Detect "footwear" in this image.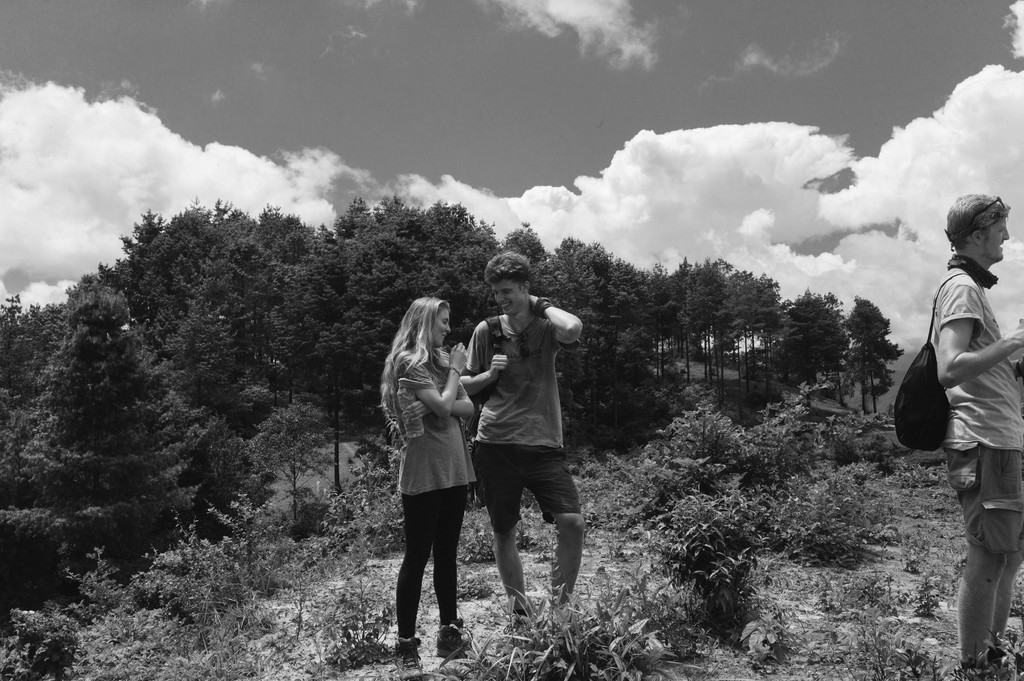
Detection: <bbox>390, 636, 424, 680</bbox>.
